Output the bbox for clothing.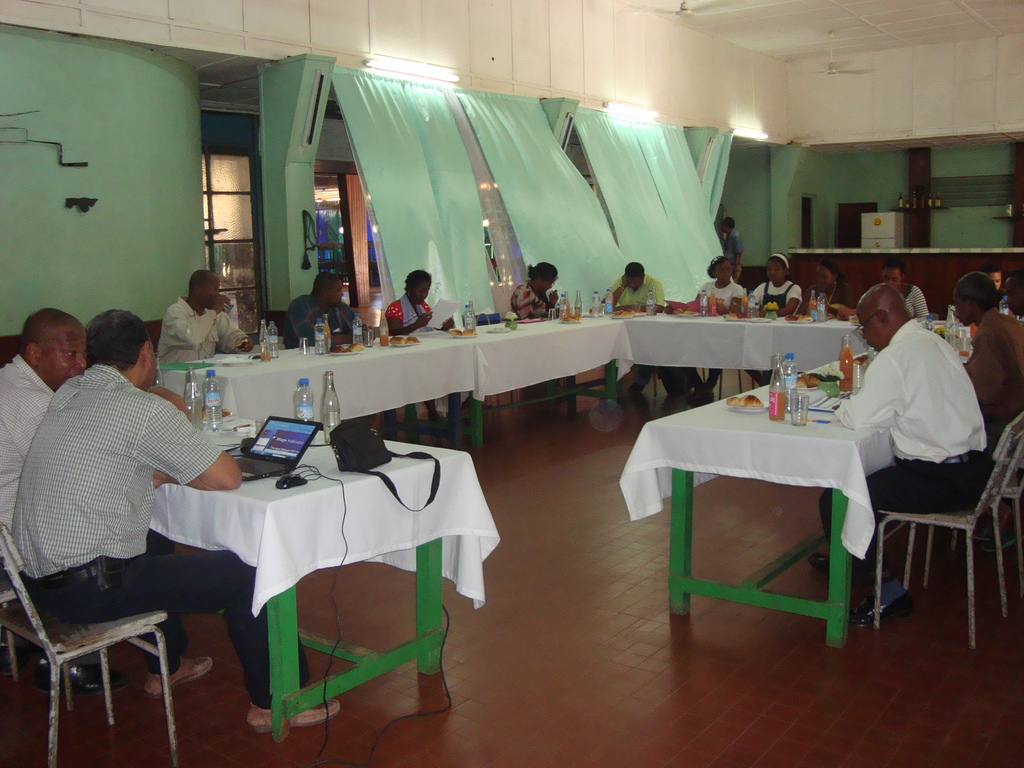
locate(387, 300, 438, 333).
